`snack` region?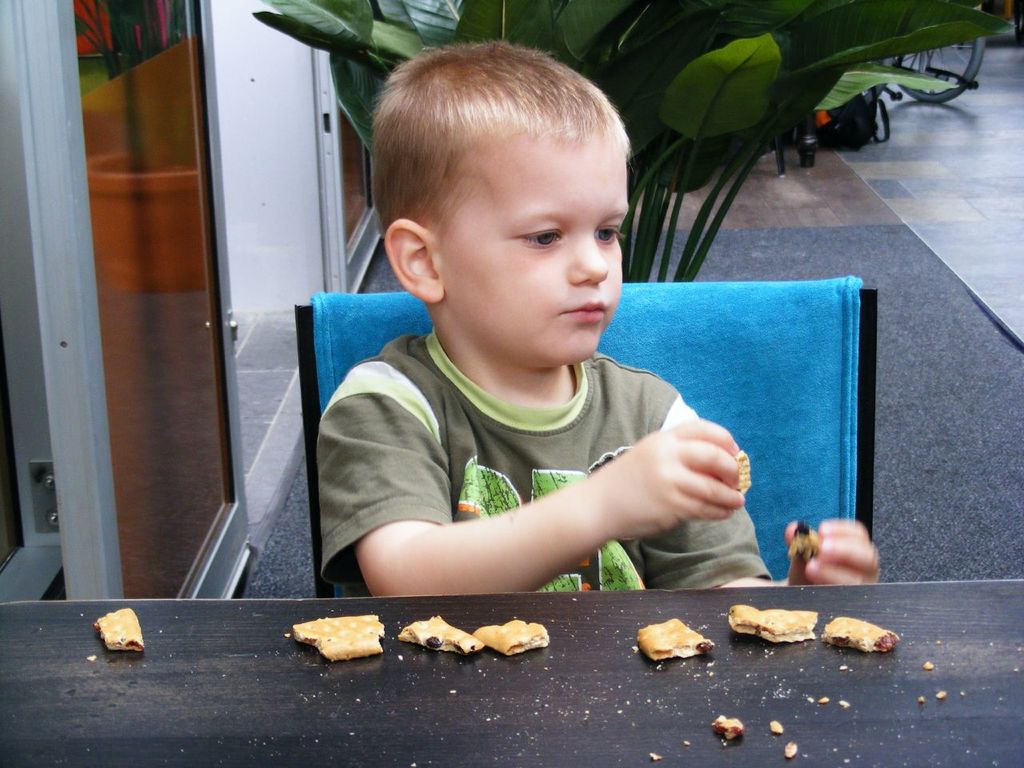
[641, 615, 711, 661]
